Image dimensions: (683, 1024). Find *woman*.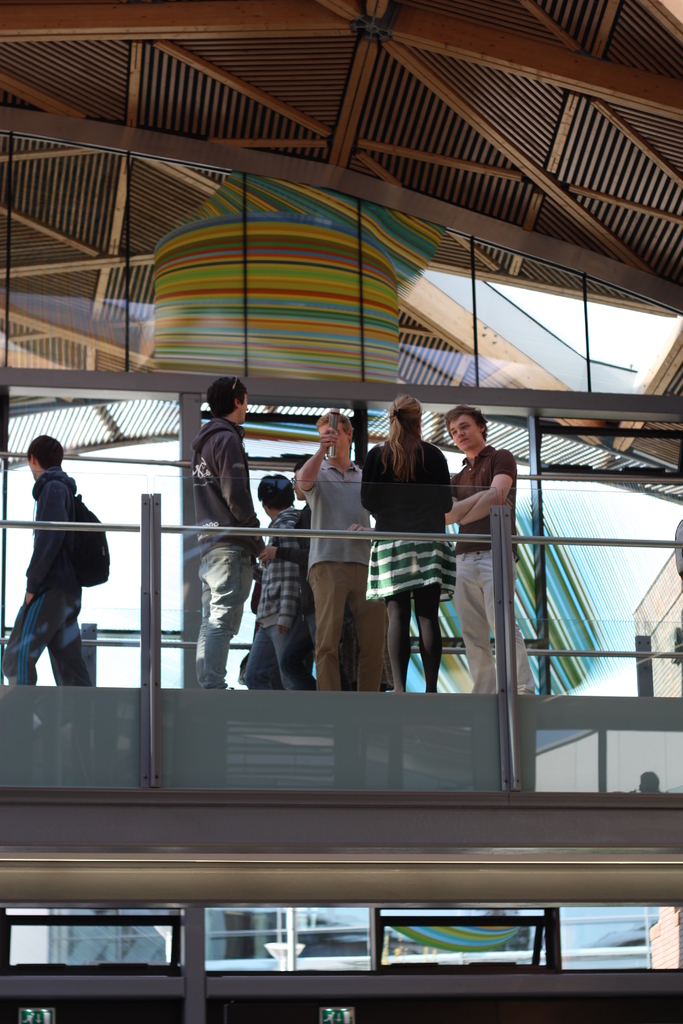
box(361, 397, 470, 706).
